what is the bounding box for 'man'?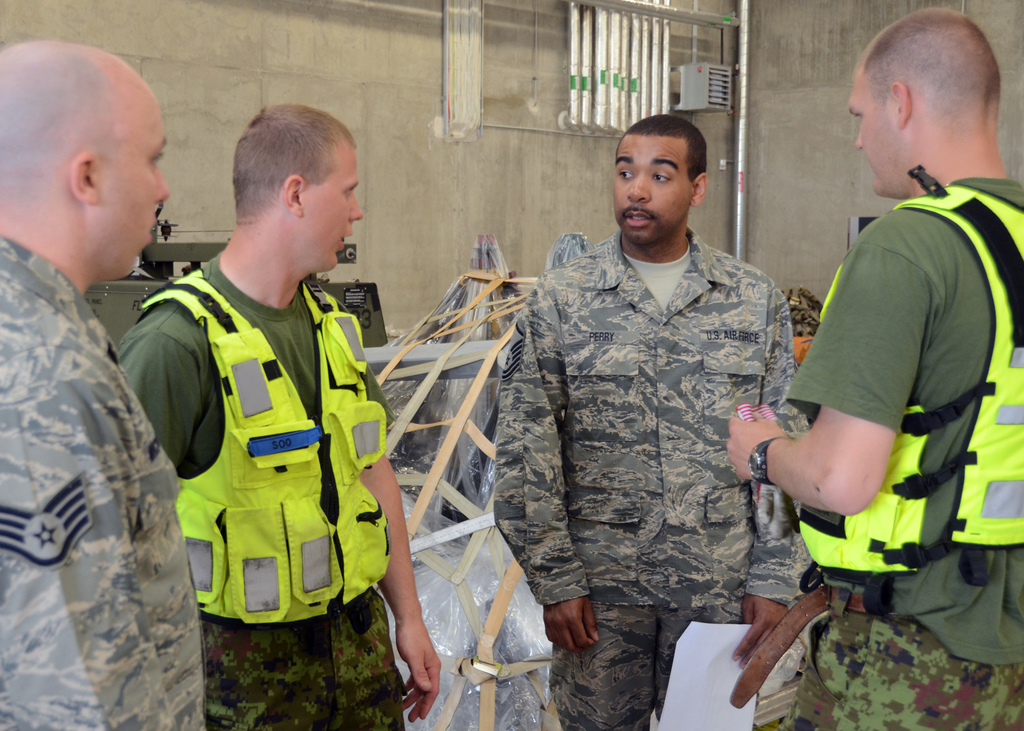
detection(493, 108, 821, 730).
